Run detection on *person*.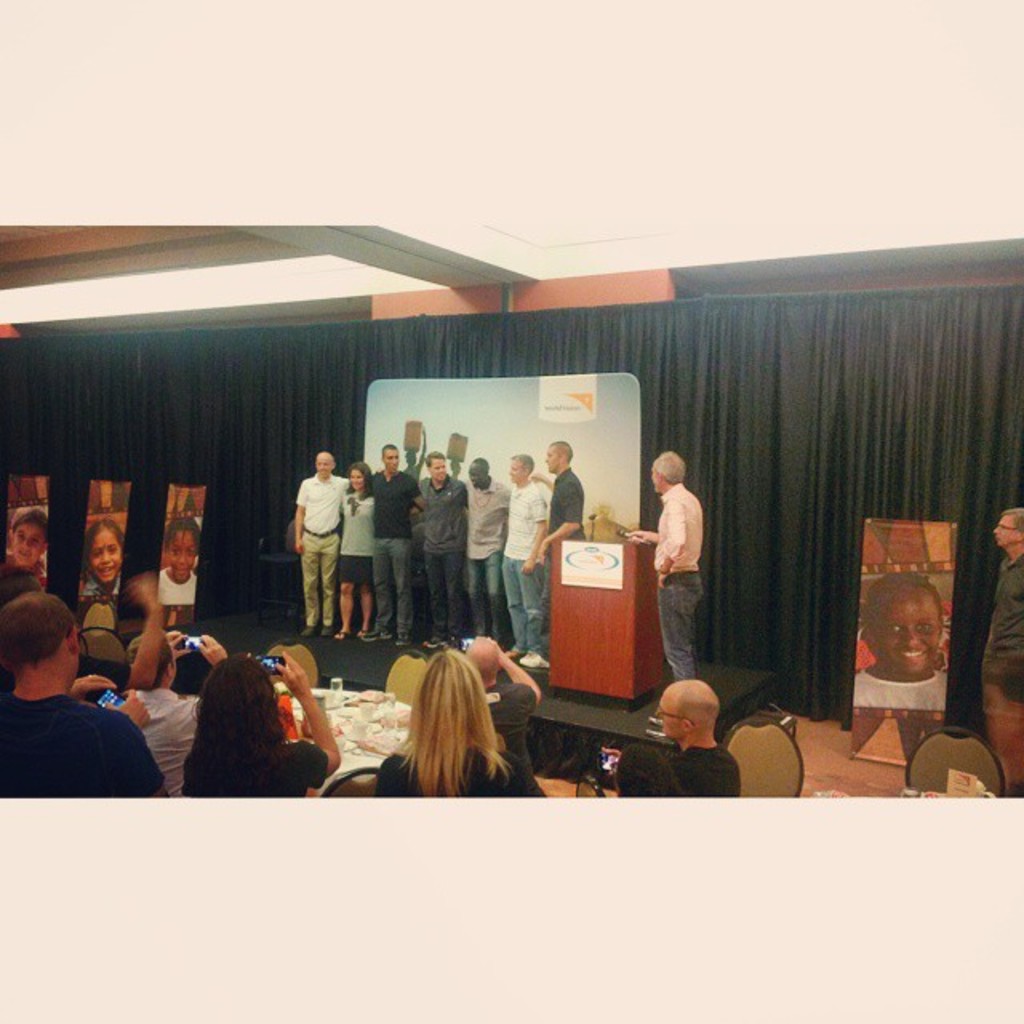
Result: detection(414, 459, 469, 653).
